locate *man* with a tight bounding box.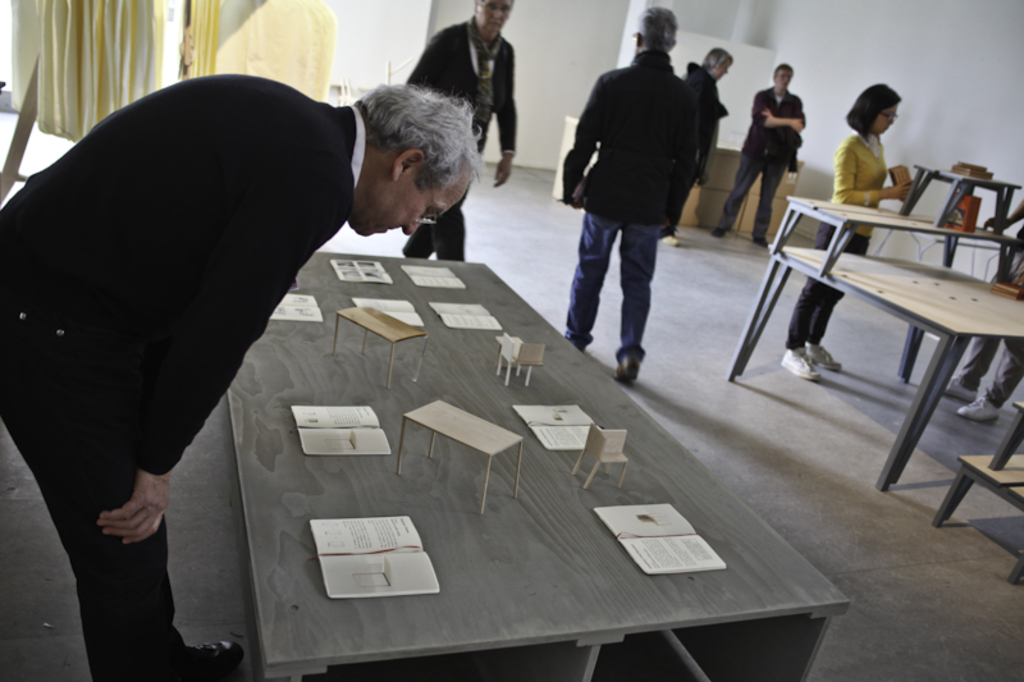
x1=550, y1=27, x2=722, y2=394.
